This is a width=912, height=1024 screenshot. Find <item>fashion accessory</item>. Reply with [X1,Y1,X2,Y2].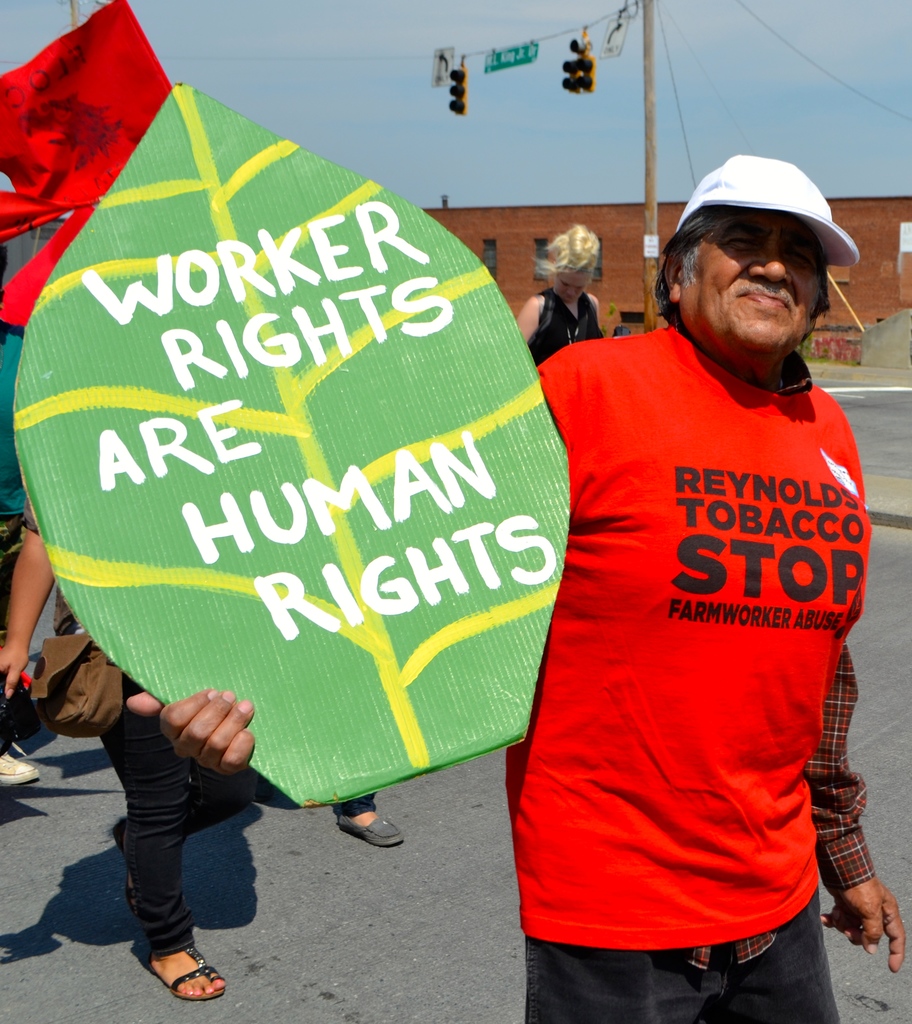
[0,746,41,788].
